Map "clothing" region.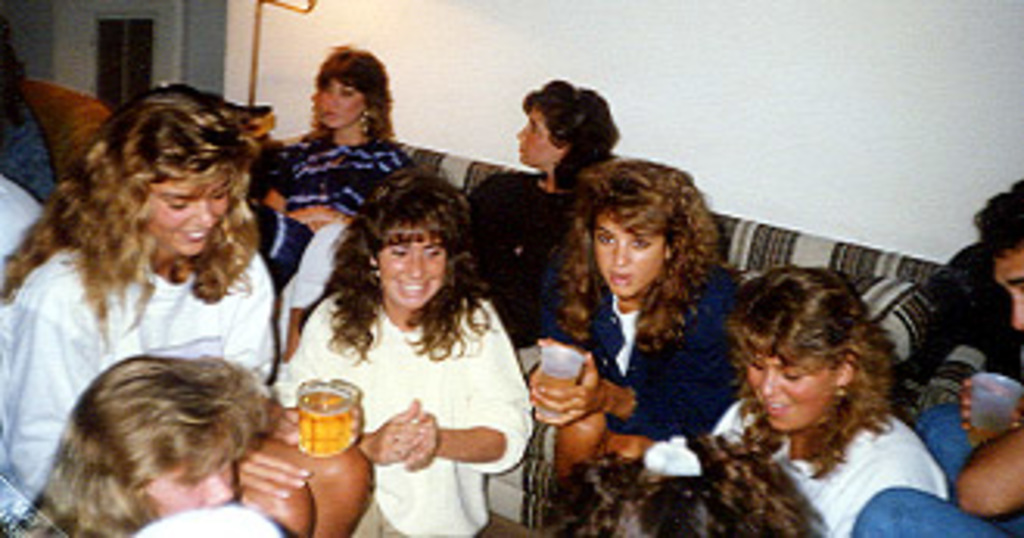
Mapped to x1=538 y1=249 x2=750 y2=442.
